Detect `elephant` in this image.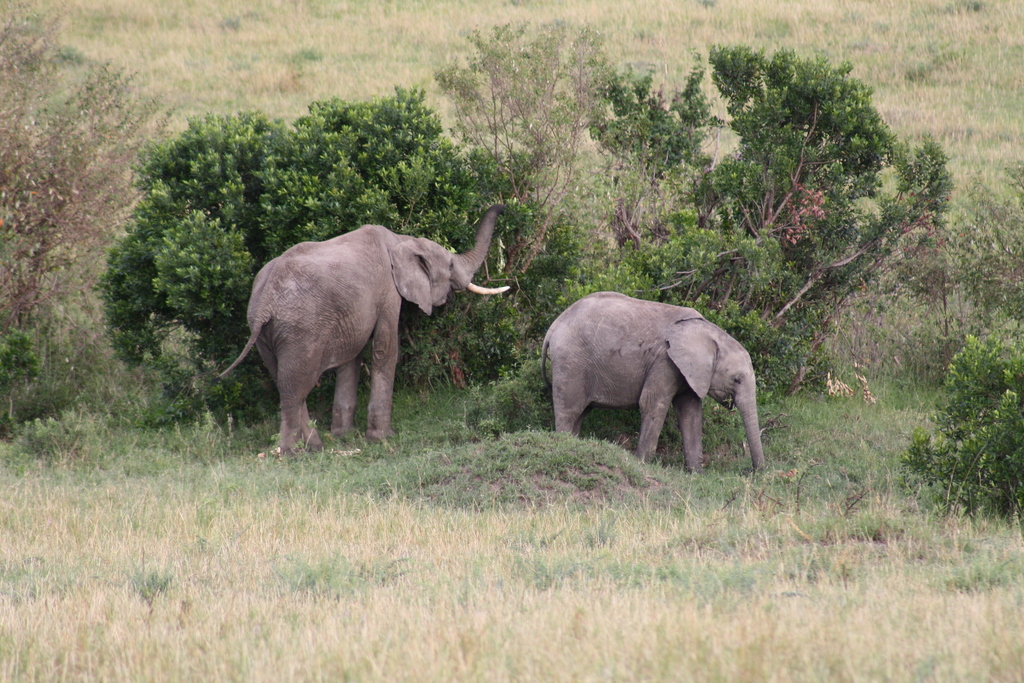
Detection: pyautogui.locateOnScreen(536, 292, 769, 479).
